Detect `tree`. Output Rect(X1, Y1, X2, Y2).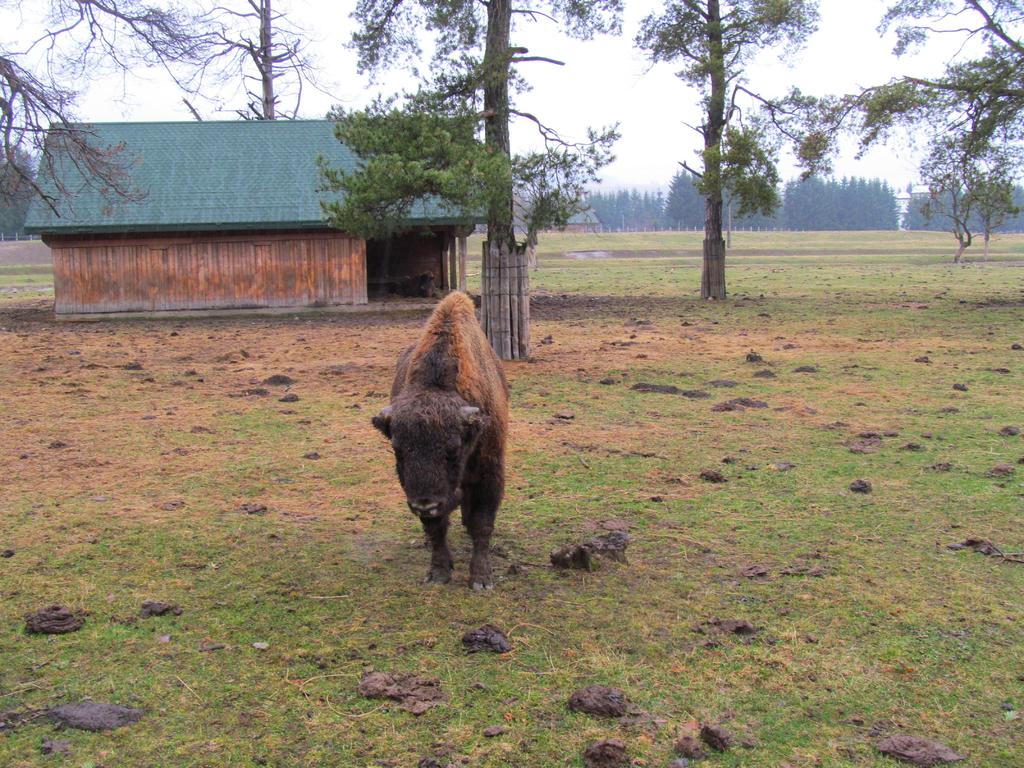
Rect(175, 0, 320, 147).
